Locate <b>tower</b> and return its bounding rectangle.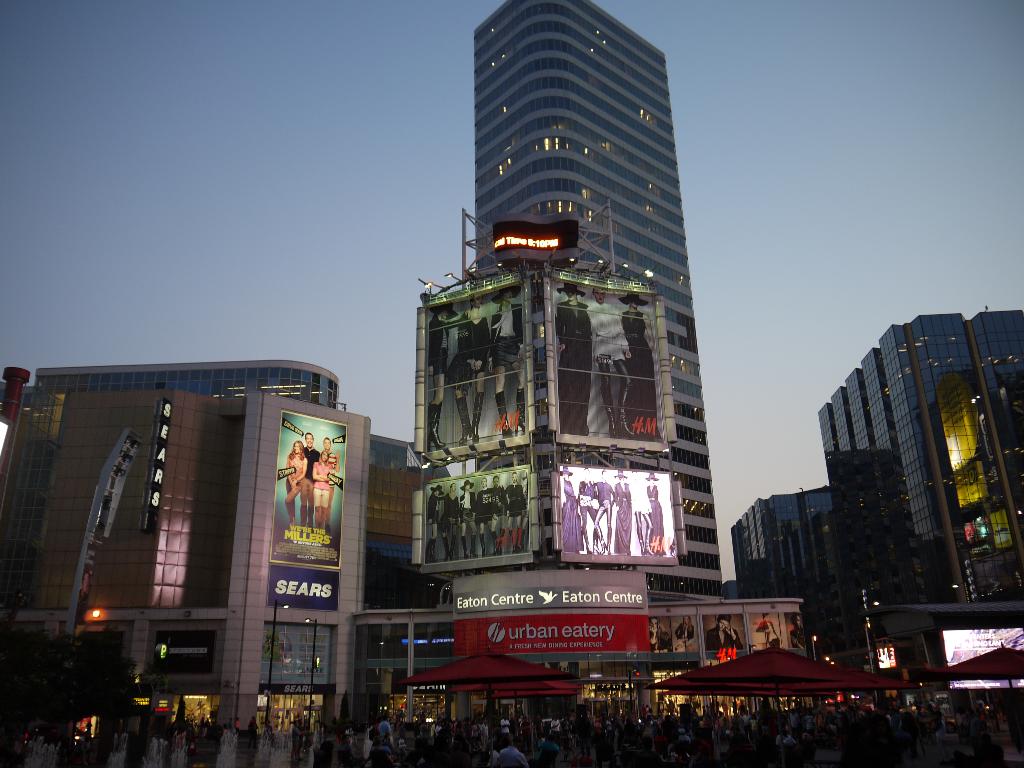
{"left": 467, "top": 0, "right": 732, "bottom": 609}.
